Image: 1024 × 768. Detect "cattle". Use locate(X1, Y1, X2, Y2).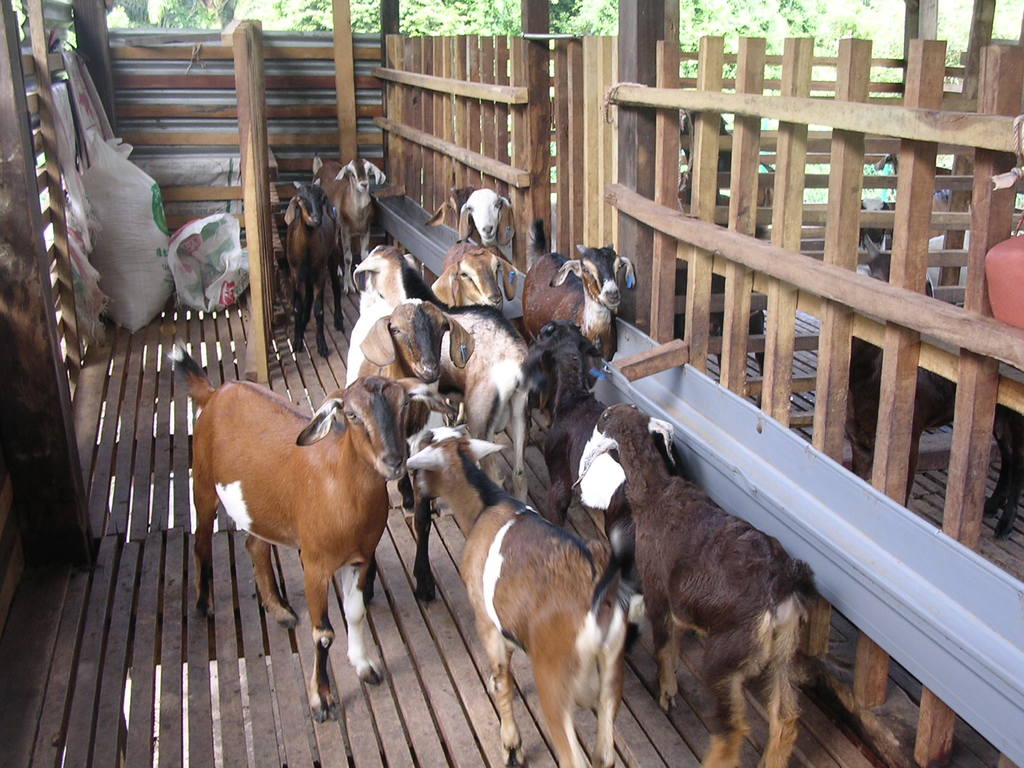
locate(310, 154, 392, 299).
